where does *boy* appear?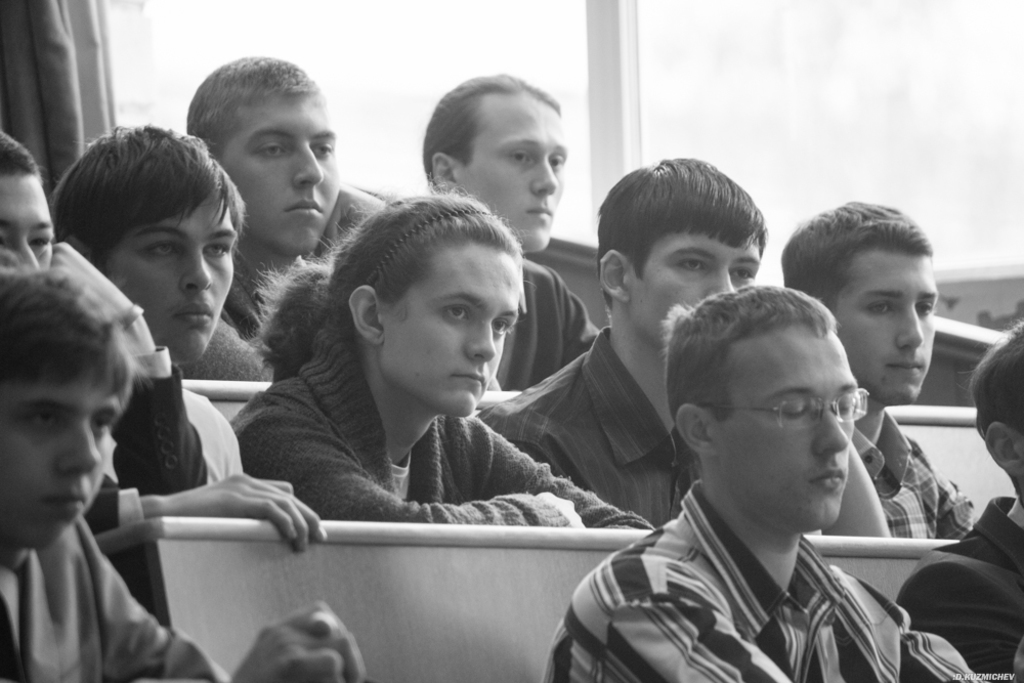
Appears at bbox(420, 68, 648, 416).
